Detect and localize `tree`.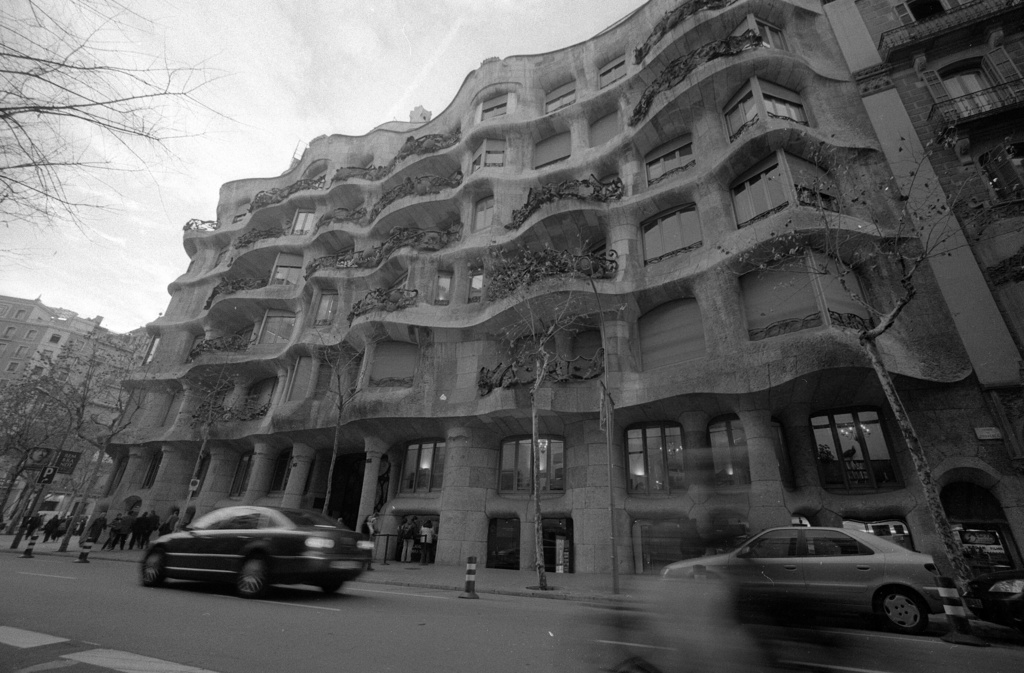
Localized at box(728, 121, 1021, 591).
